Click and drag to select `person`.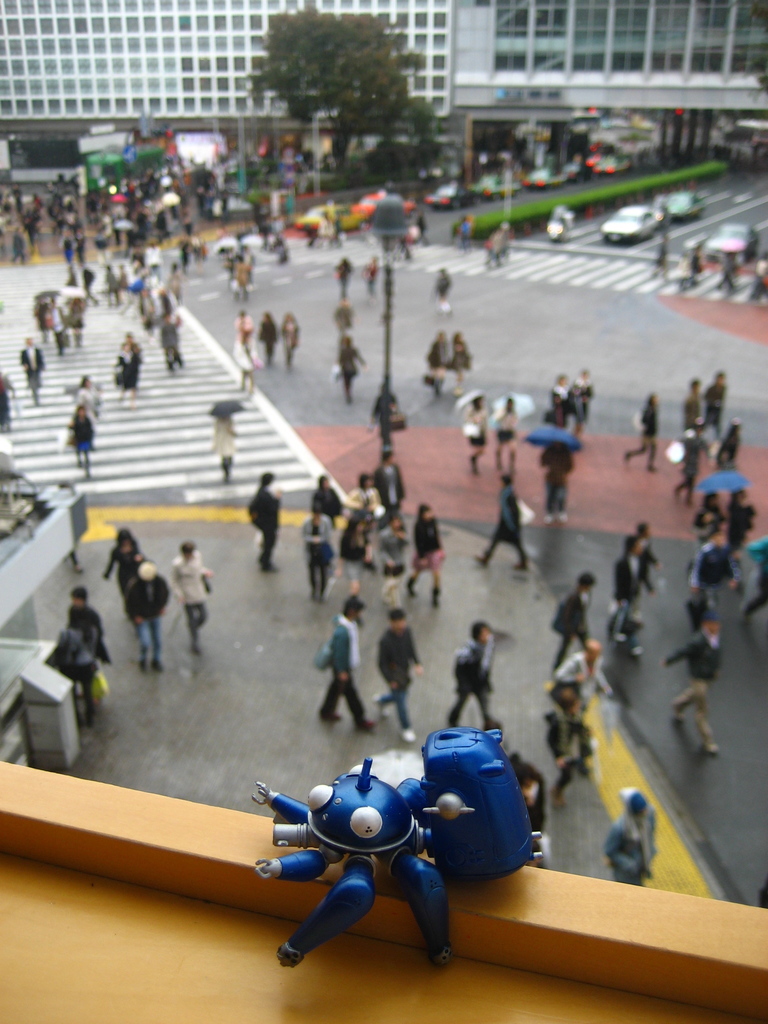
Selection: locate(433, 267, 450, 309).
